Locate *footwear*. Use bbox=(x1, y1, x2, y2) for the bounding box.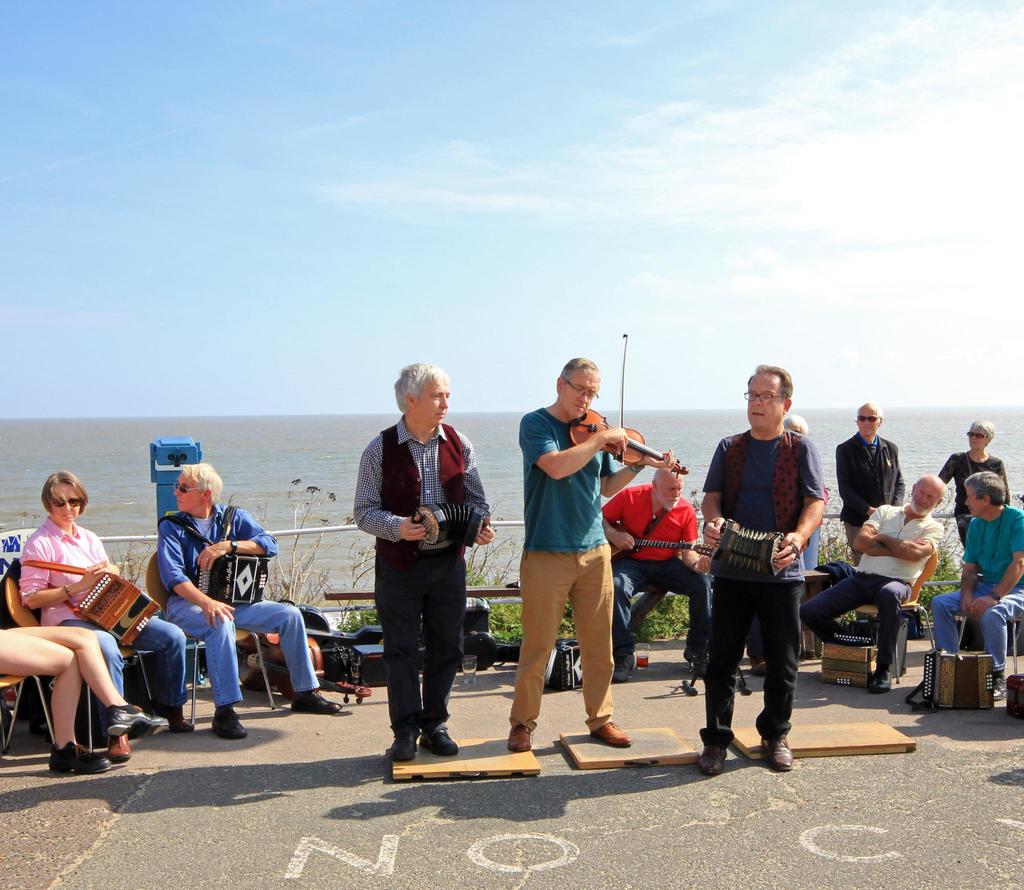
bbox=(109, 732, 132, 760).
